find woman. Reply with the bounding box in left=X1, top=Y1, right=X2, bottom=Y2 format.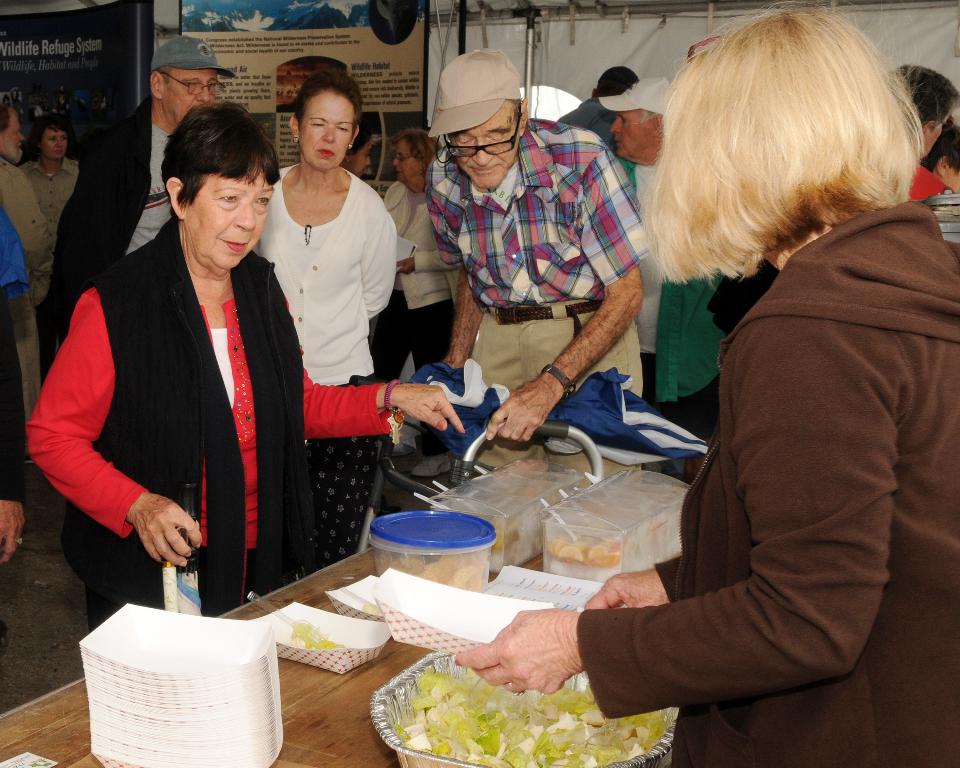
left=24, top=117, right=465, bottom=657.
